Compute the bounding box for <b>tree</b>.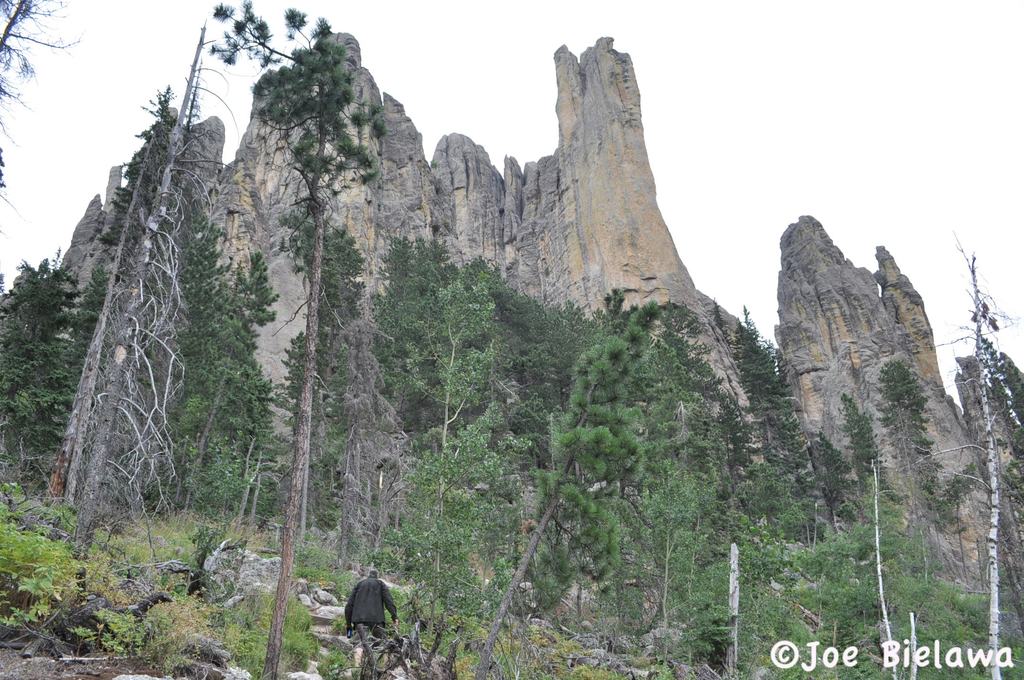
detection(211, 0, 385, 679).
